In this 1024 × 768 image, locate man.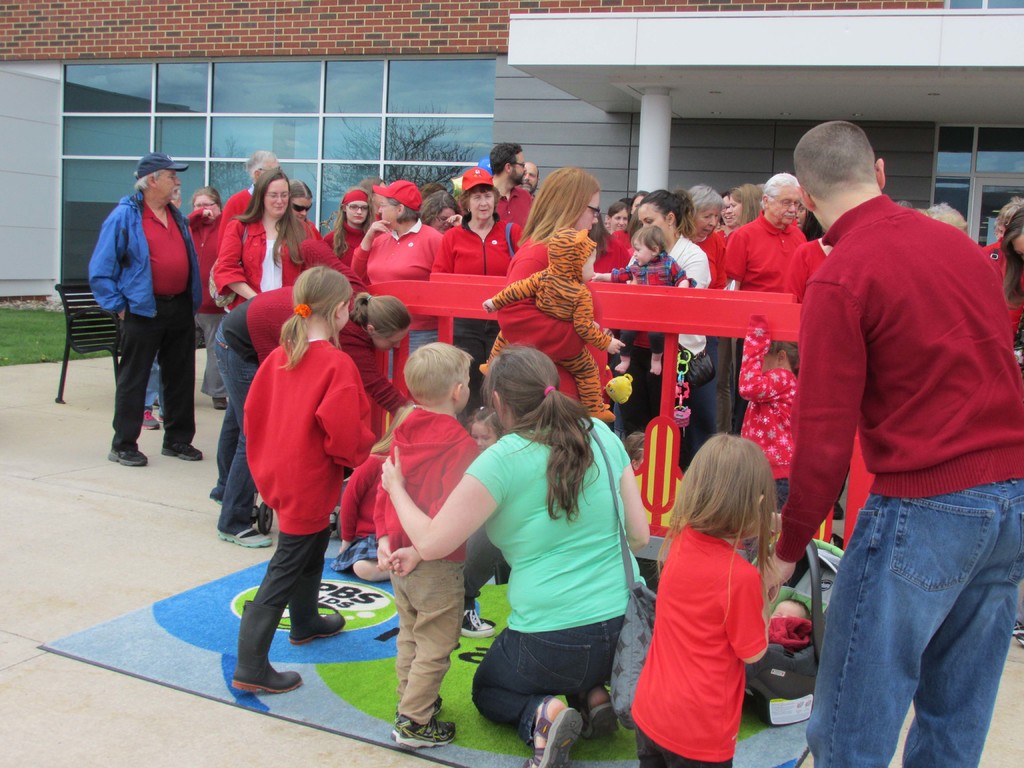
Bounding box: crop(489, 140, 534, 228).
